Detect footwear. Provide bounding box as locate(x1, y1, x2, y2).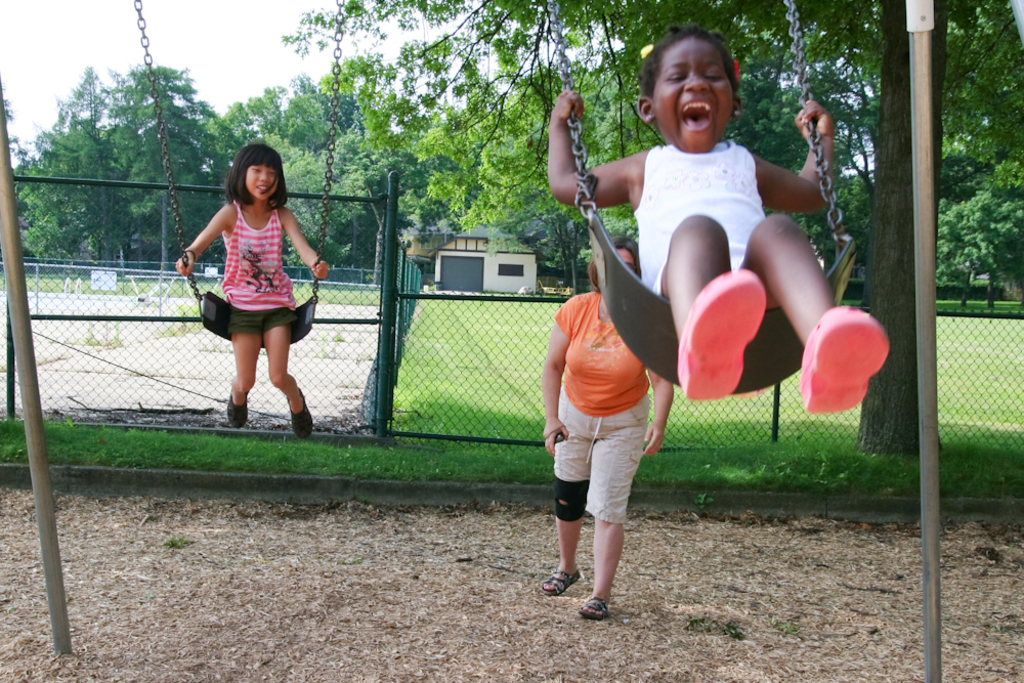
locate(544, 566, 579, 598).
